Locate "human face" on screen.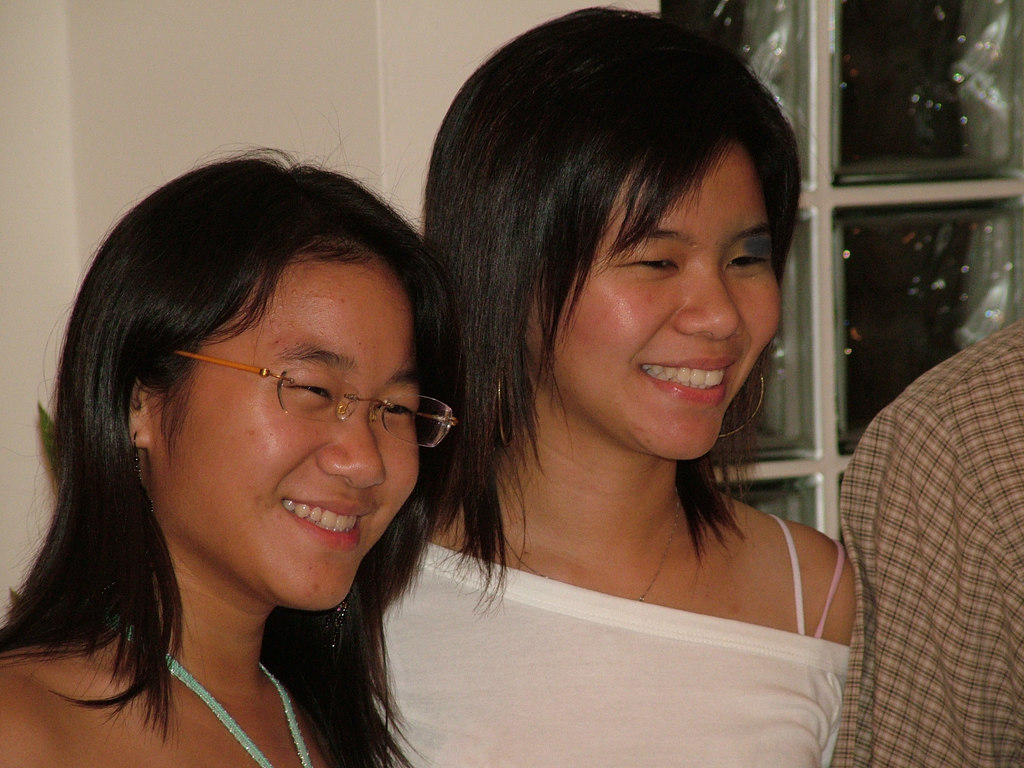
On screen at (524, 145, 785, 463).
